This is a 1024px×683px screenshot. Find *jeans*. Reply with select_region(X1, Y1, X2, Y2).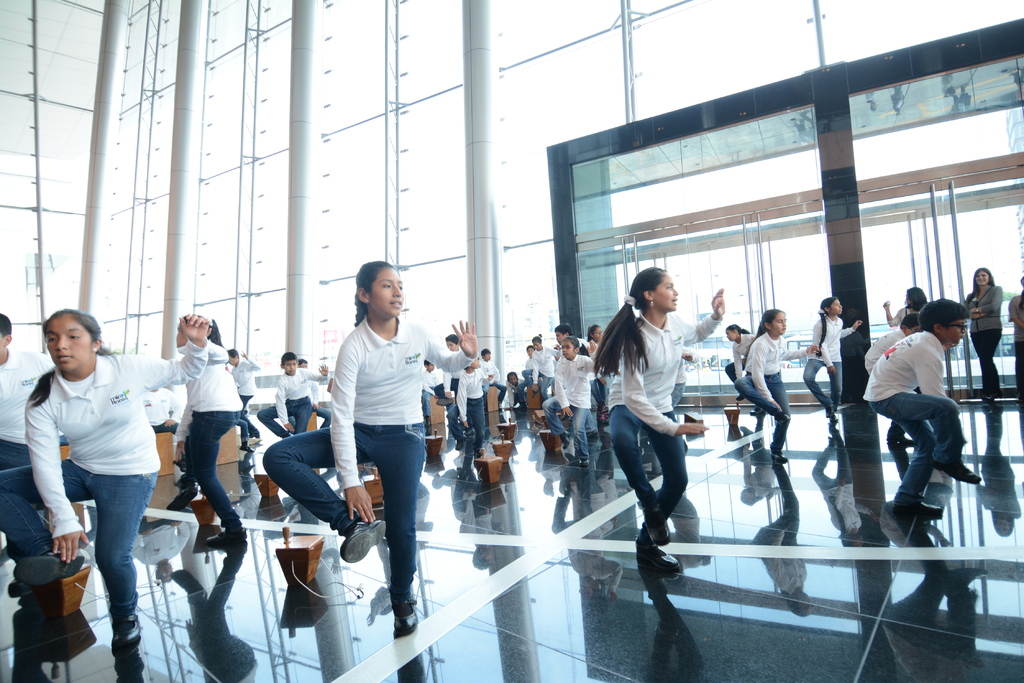
select_region(315, 411, 332, 427).
